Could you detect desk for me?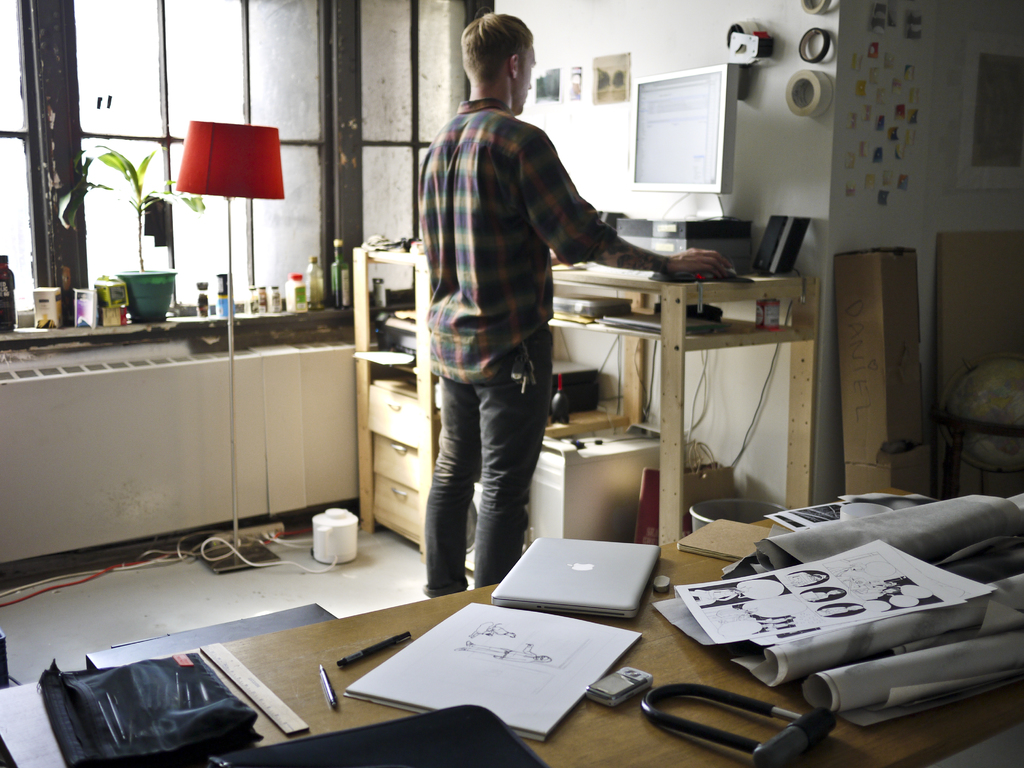
Detection result: (left=0, top=488, right=1023, bottom=767).
